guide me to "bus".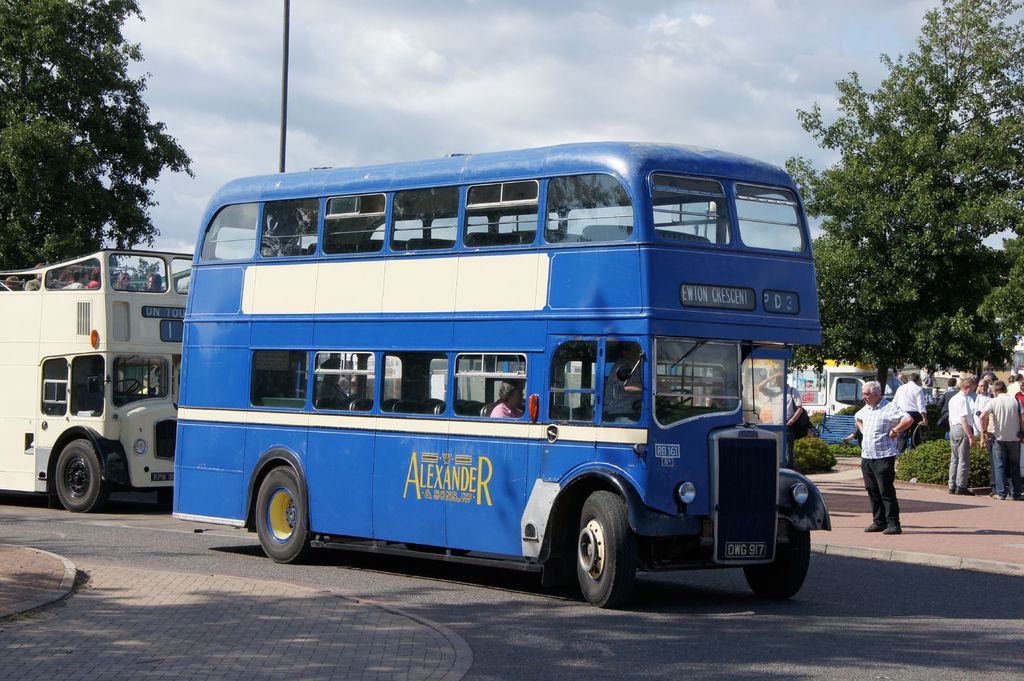
Guidance: detection(173, 131, 836, 600).
